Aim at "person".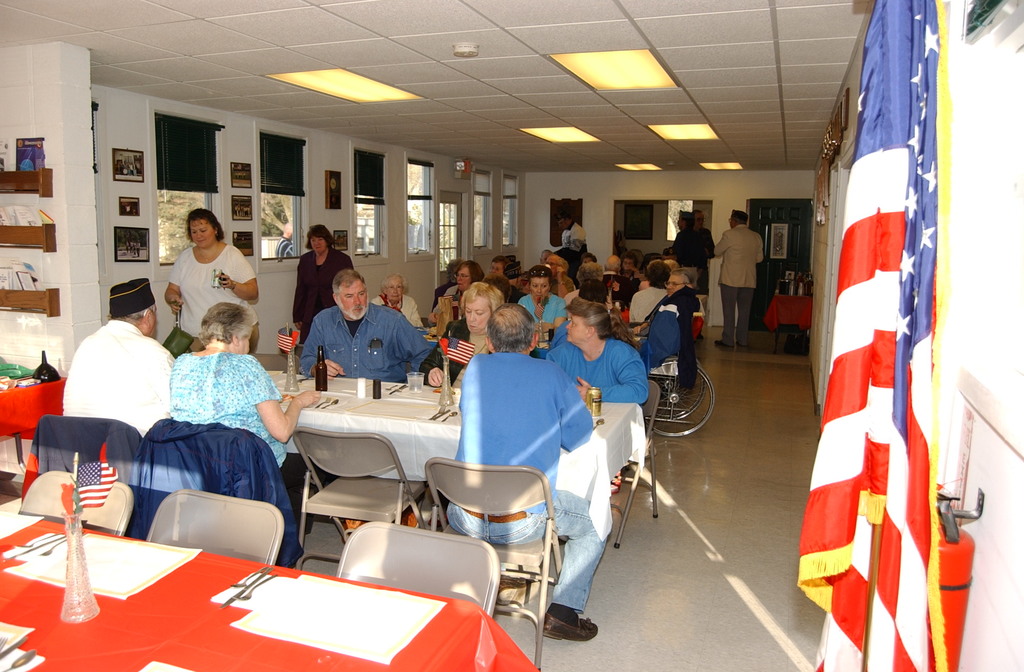
Aimed at BBox(714, 210, 760, 348).
